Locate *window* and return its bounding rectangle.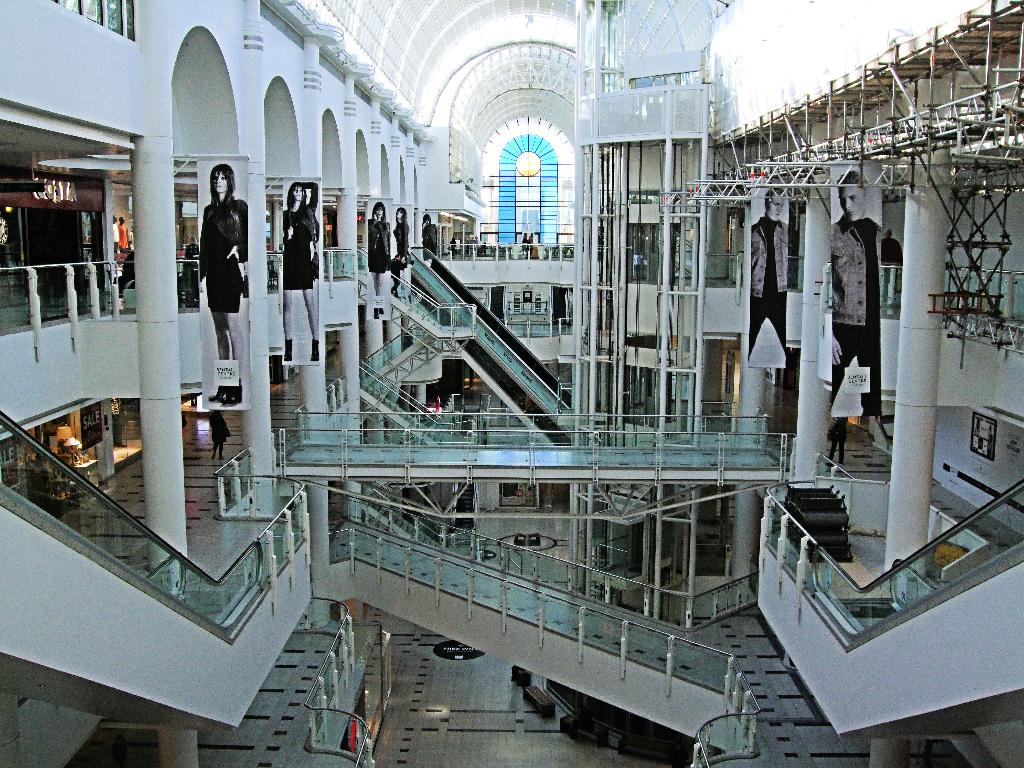
484:122:566:237.
